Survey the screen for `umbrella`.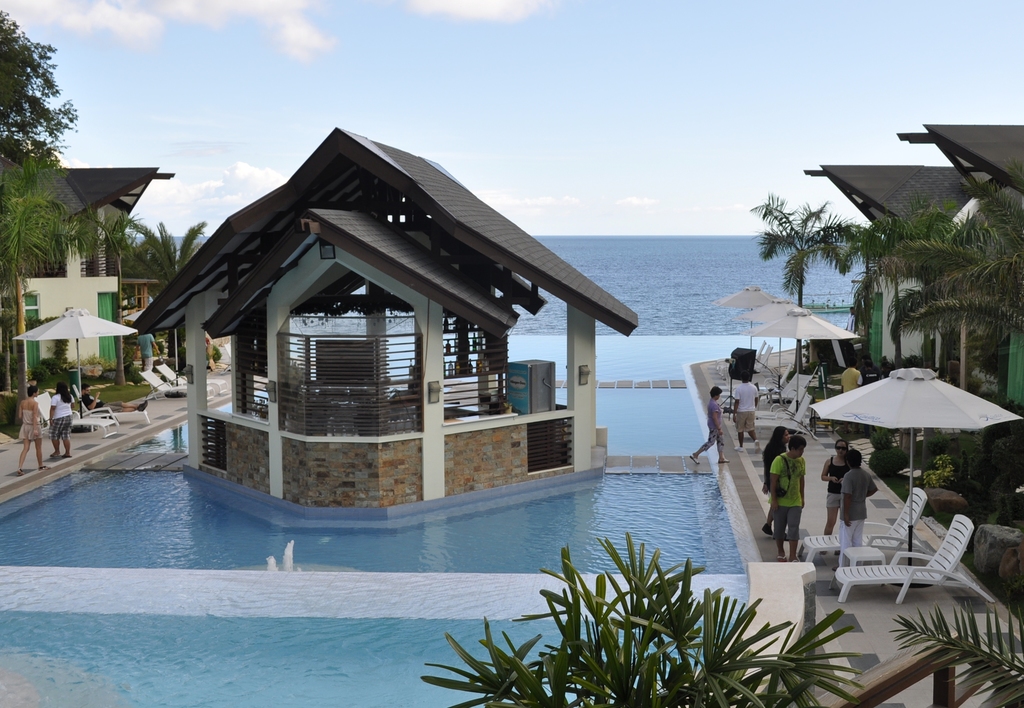
Survey found: {"left": 741, "top": 305, "right": 866, "bottom": 413}.
